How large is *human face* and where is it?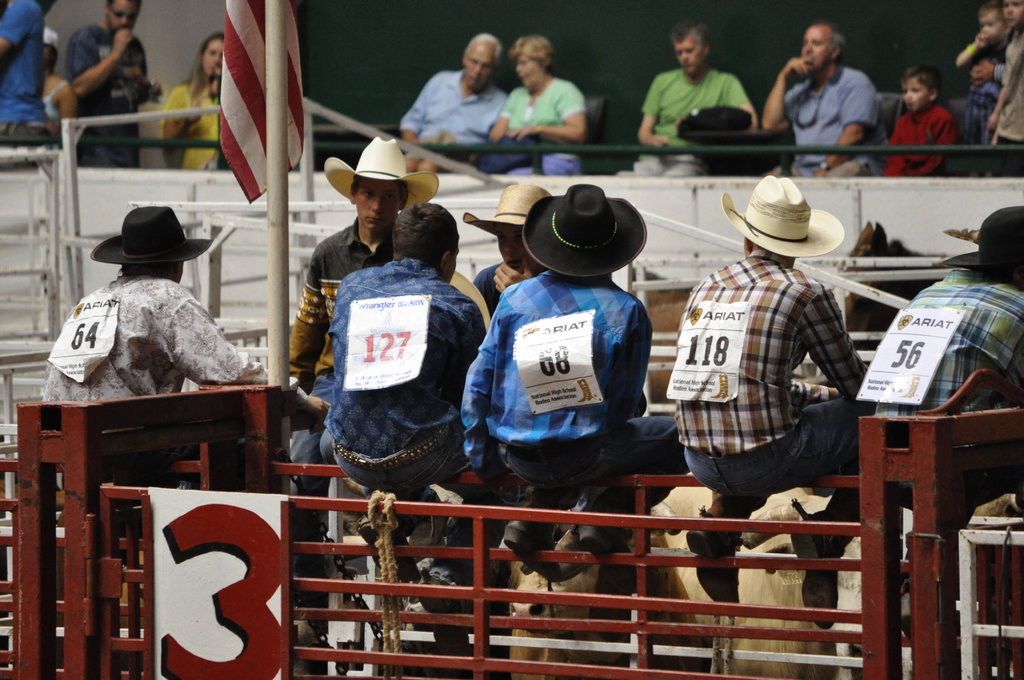
Bounding box: l=979, t=17, r=1004, b=43.
